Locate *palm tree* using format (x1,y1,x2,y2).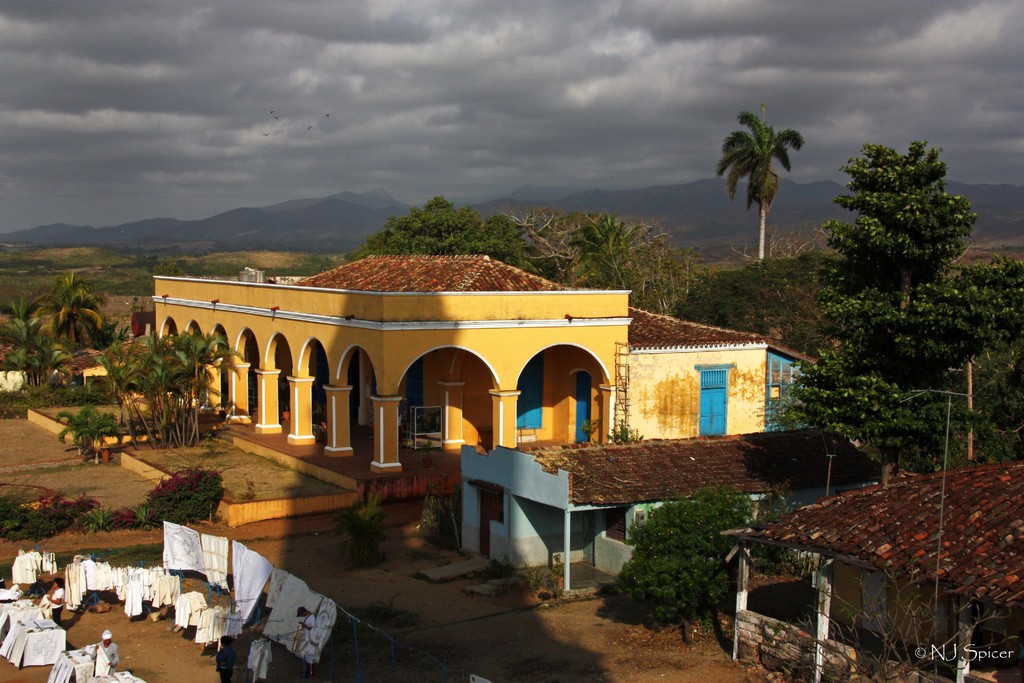
(10,295,36,400).
